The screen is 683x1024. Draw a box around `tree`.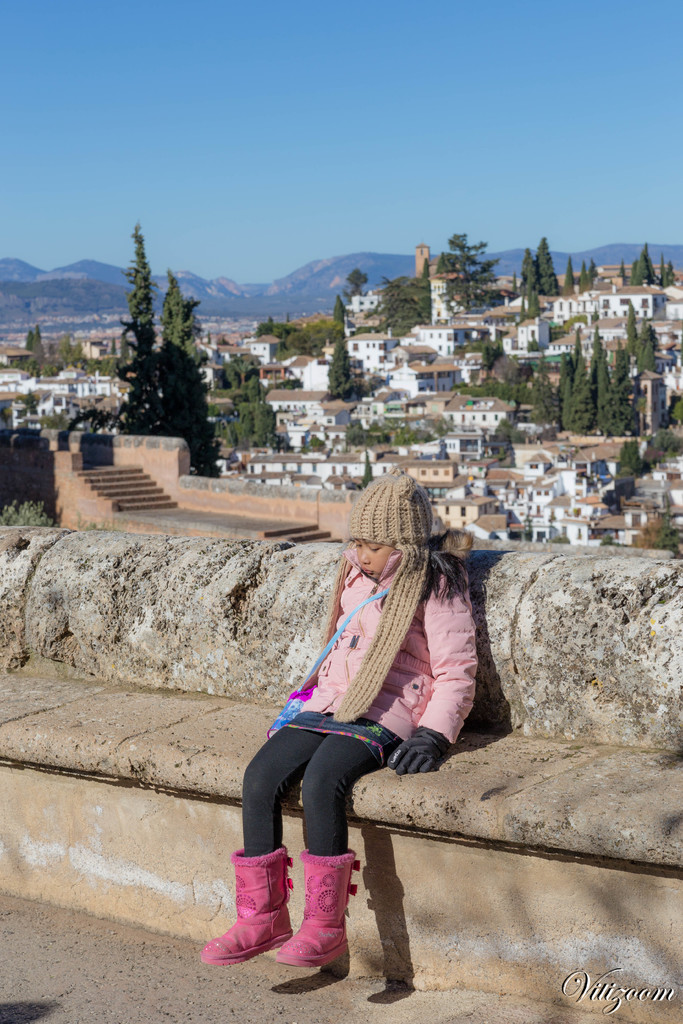
539 232 559 302.
